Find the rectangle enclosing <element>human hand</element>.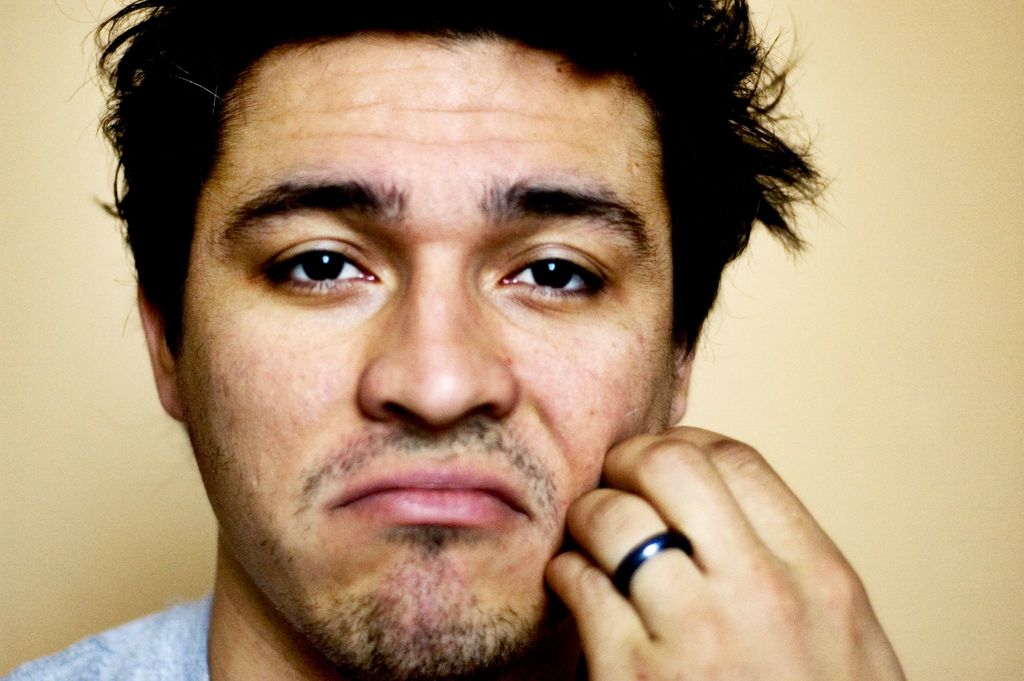
<bbox>545, 423, 919, 680</bbox>.
